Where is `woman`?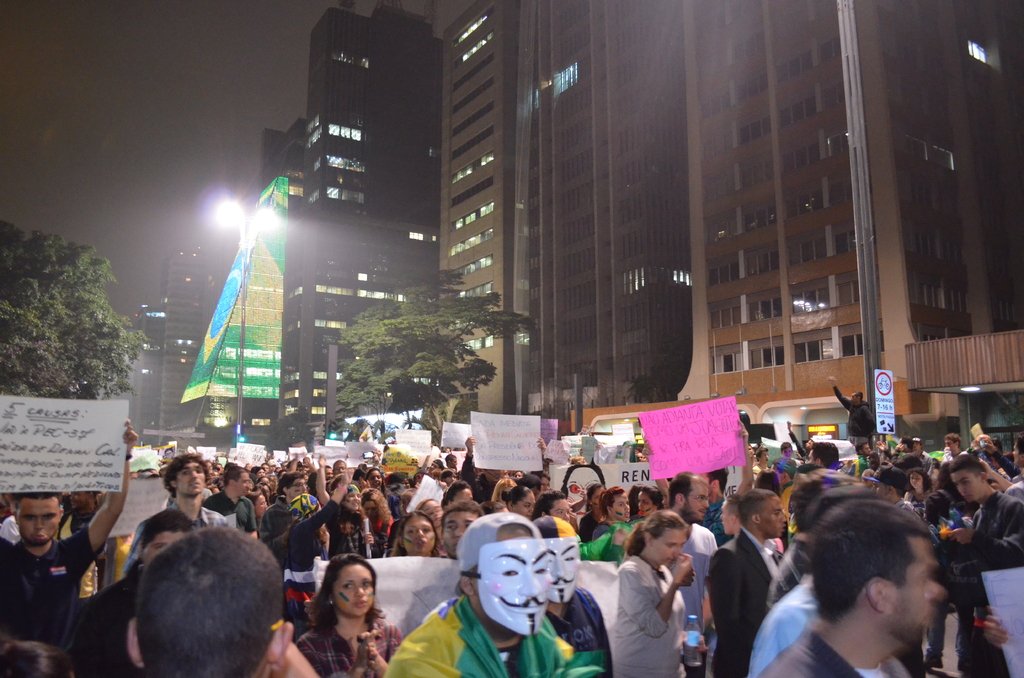
Rect(488, 472, 520, 508).
